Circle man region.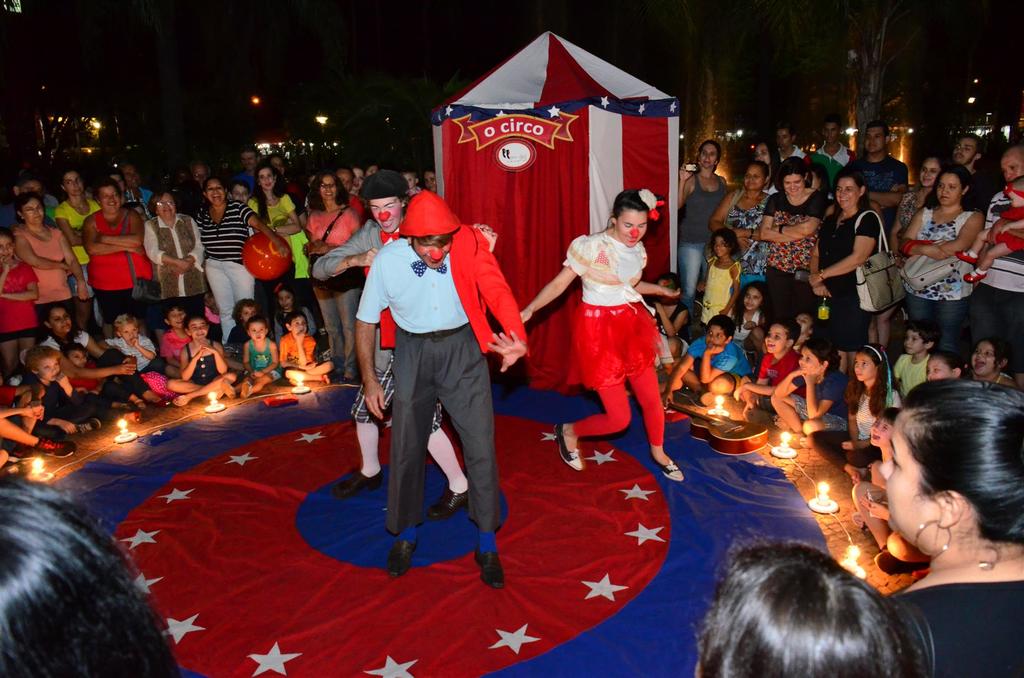
Region: crop(769, 123, 808, 164).
